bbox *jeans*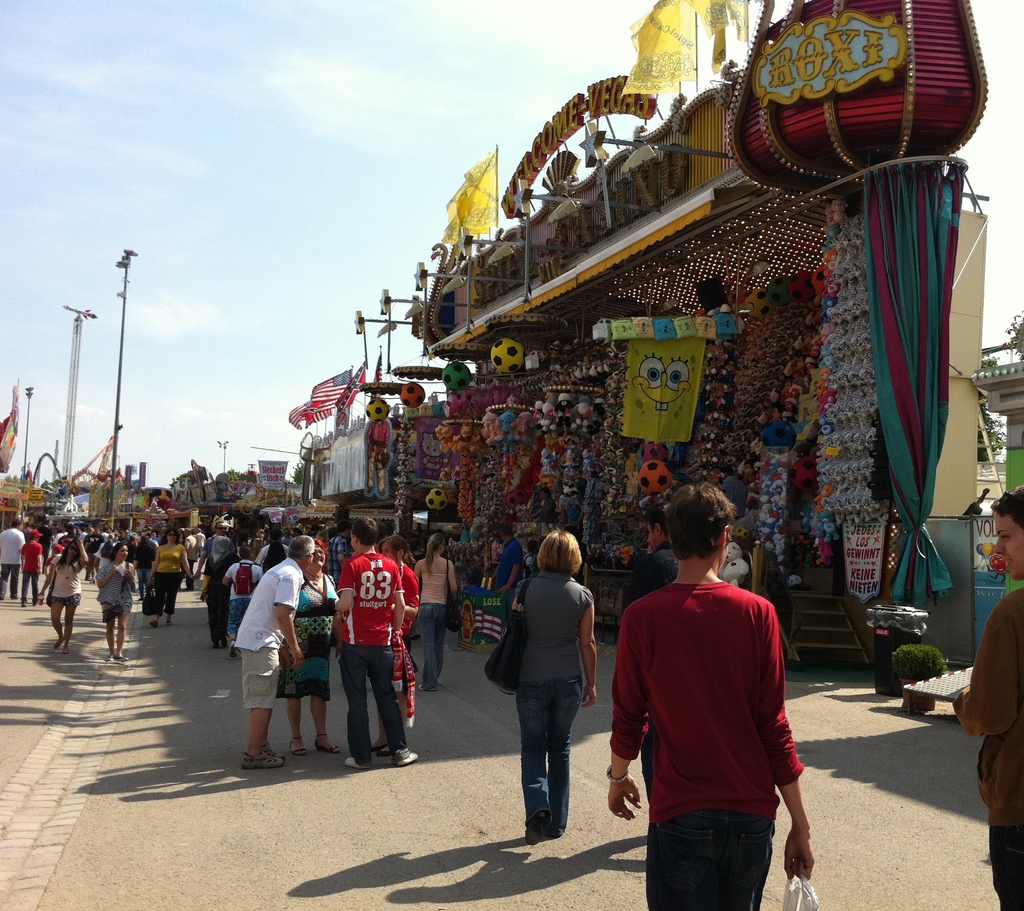
rect(514, 681, 580, 829)
